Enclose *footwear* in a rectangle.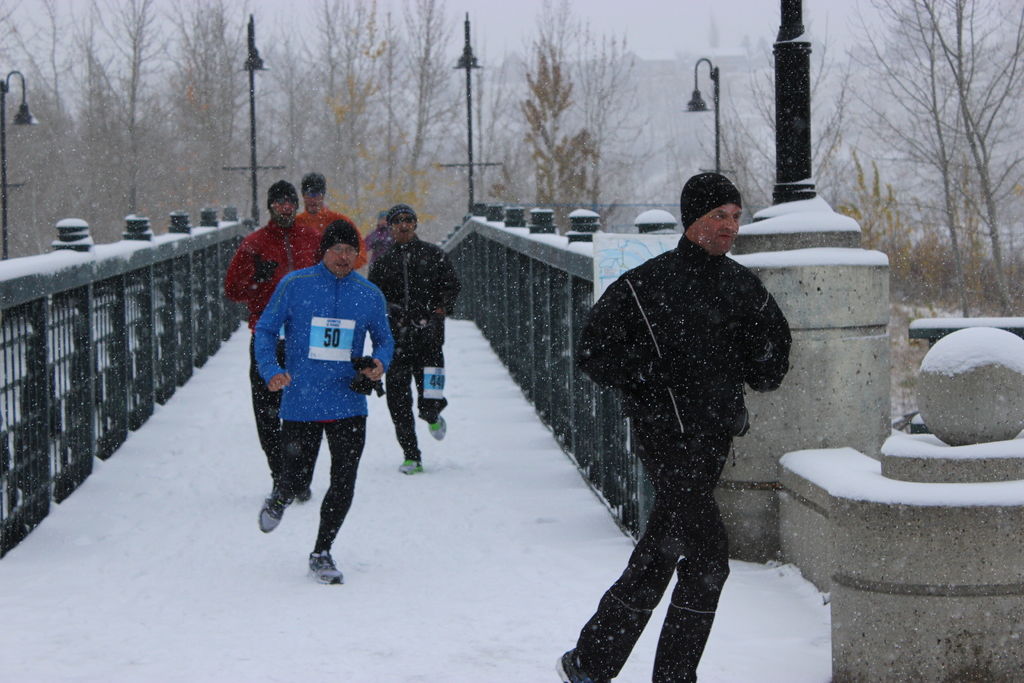
crop(298, 488, 312, 495).
